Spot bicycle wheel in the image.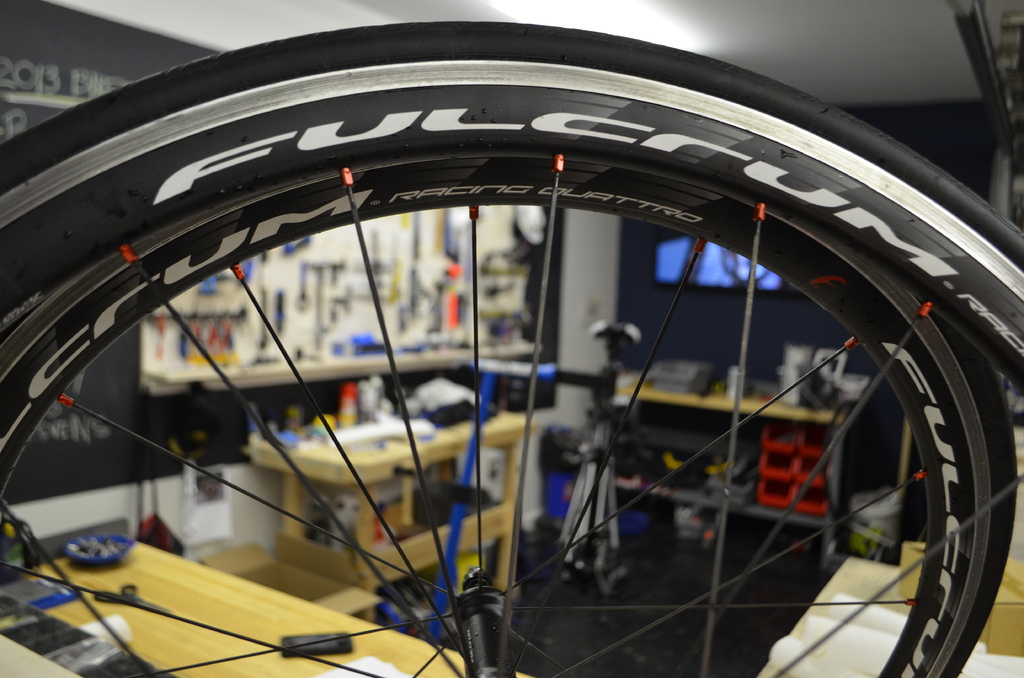
bicycle wheel found at (43, 25, 1016, 677).
